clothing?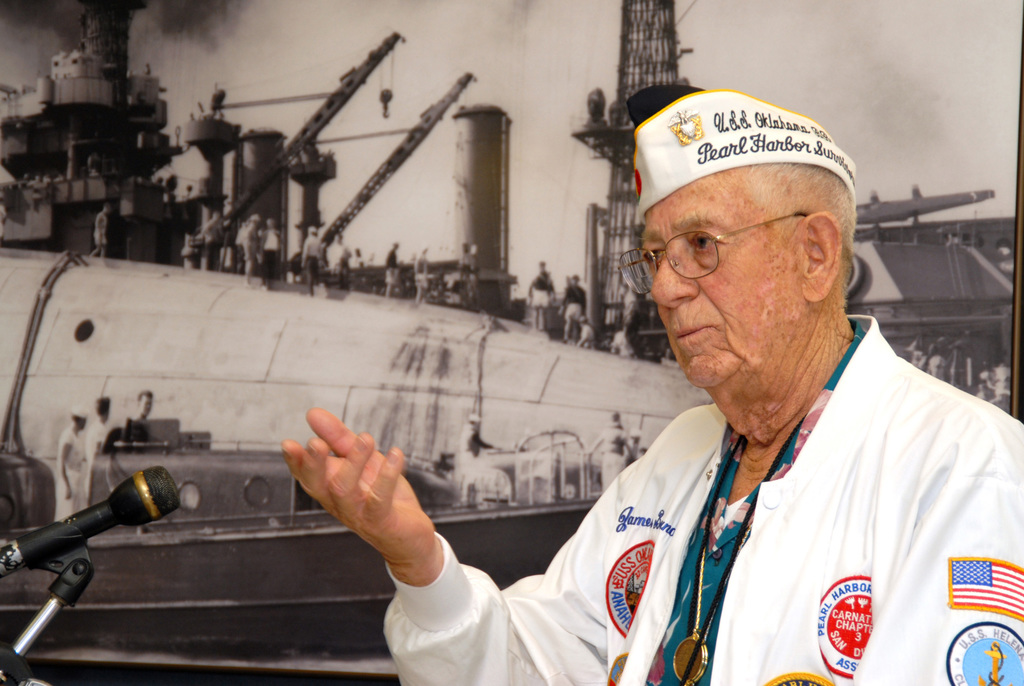
select_region(301, 234, 318, 281)
